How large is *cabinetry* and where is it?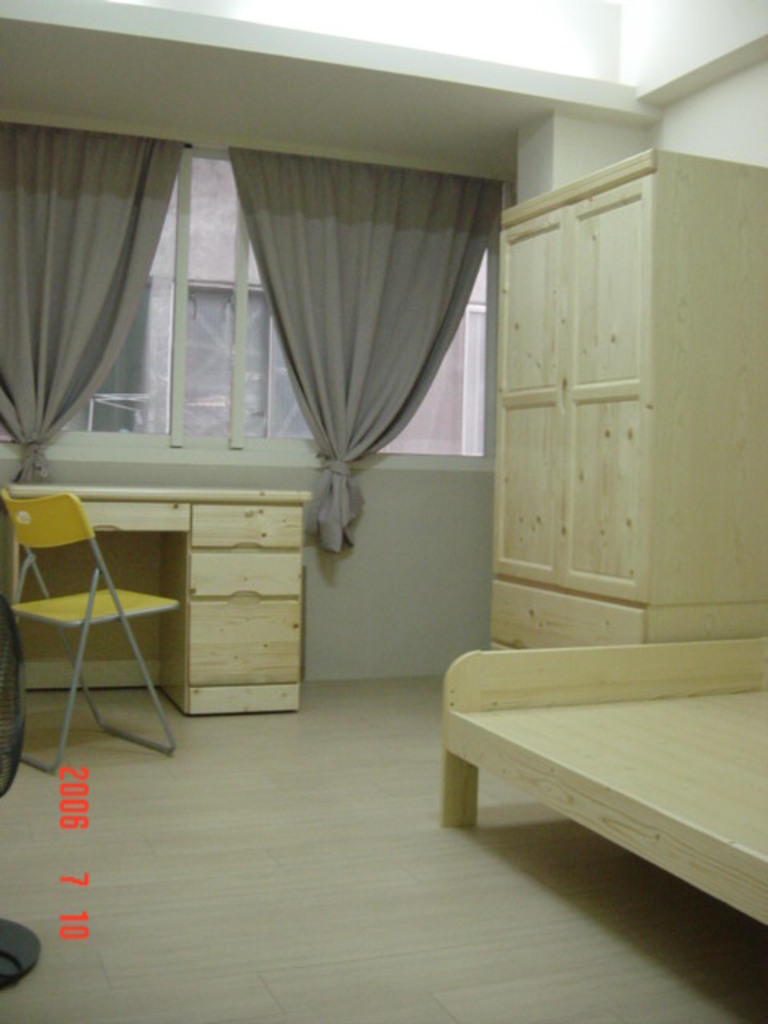
Bounding box: box(462, 125, 738, 675).
